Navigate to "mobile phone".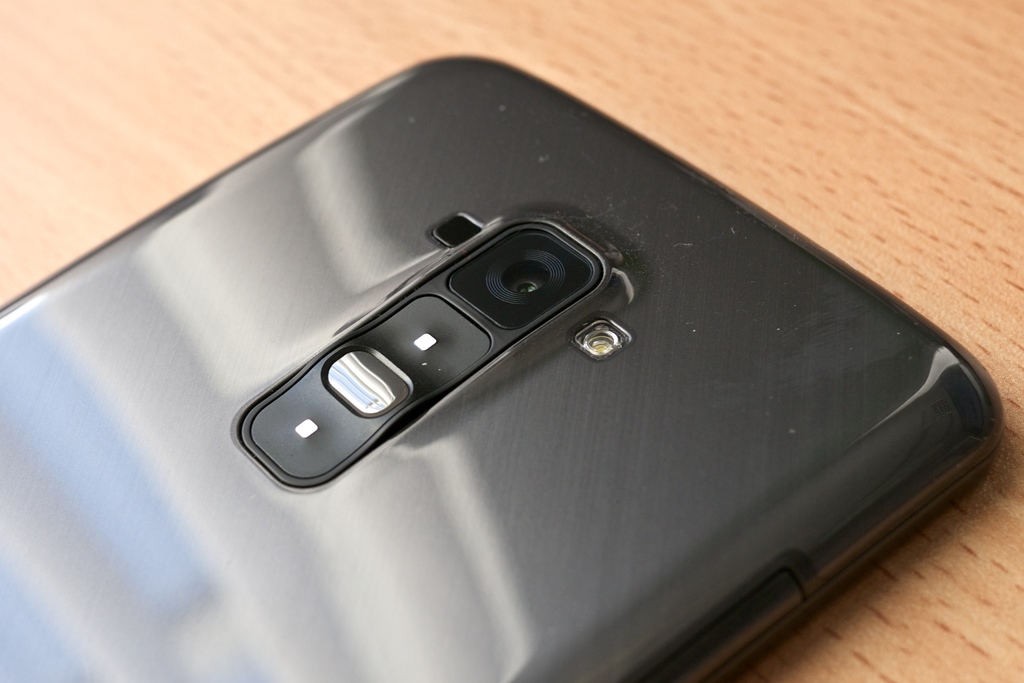
Navigation target: l=0, t=51, r=1007, b=682.
